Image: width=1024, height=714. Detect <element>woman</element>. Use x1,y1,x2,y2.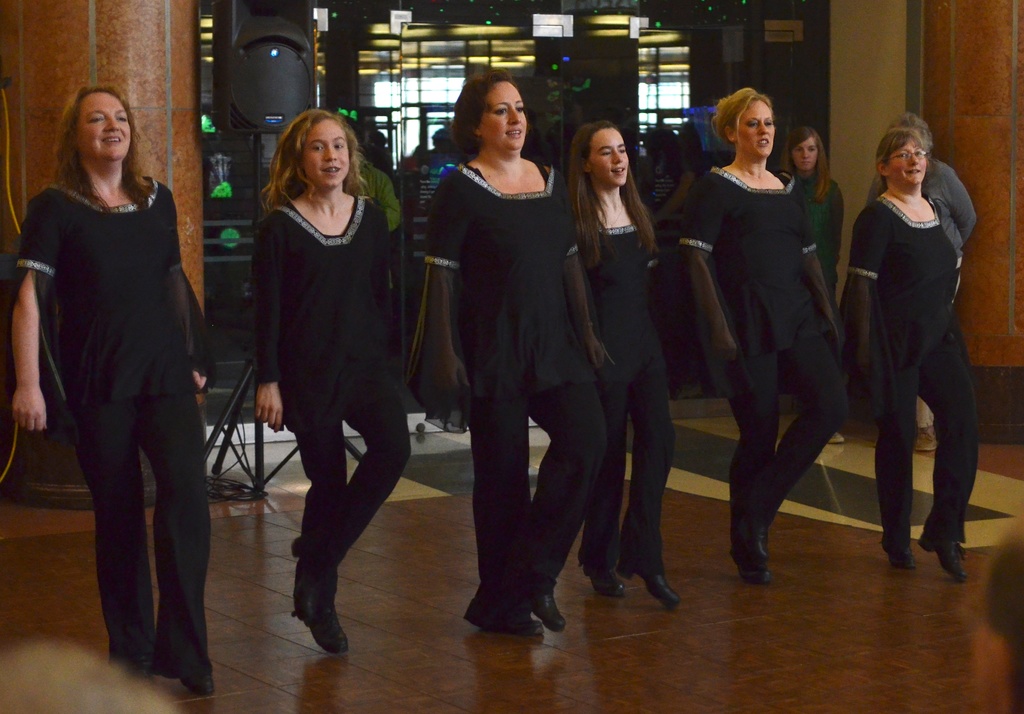
875,110,977,452.
